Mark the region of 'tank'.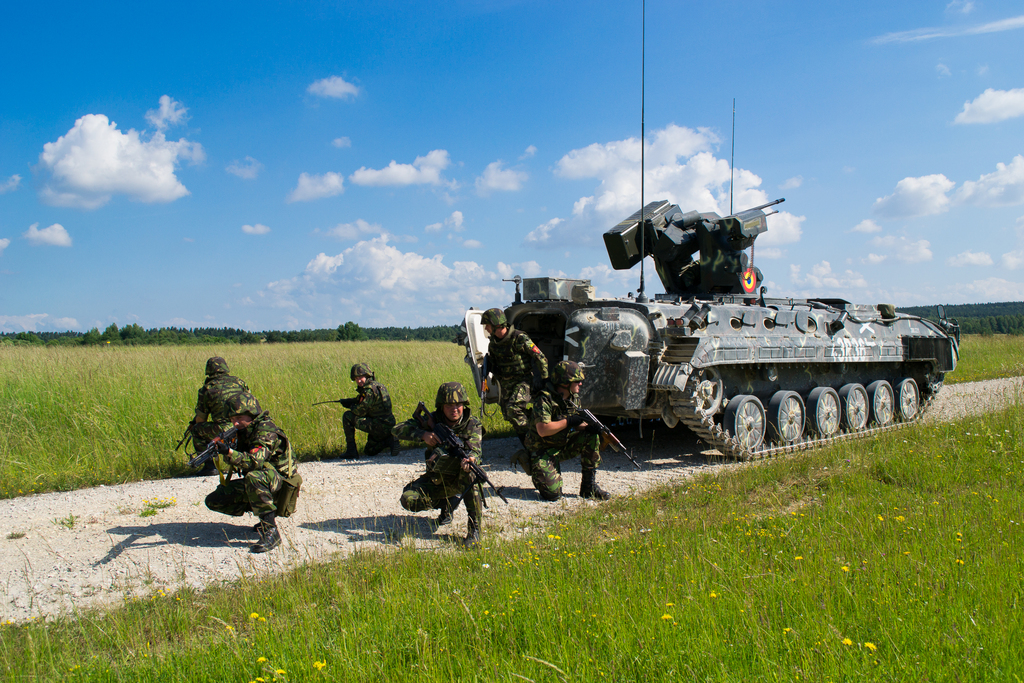
Region: <bbox>453, 0, 962, 461</bbox>.
